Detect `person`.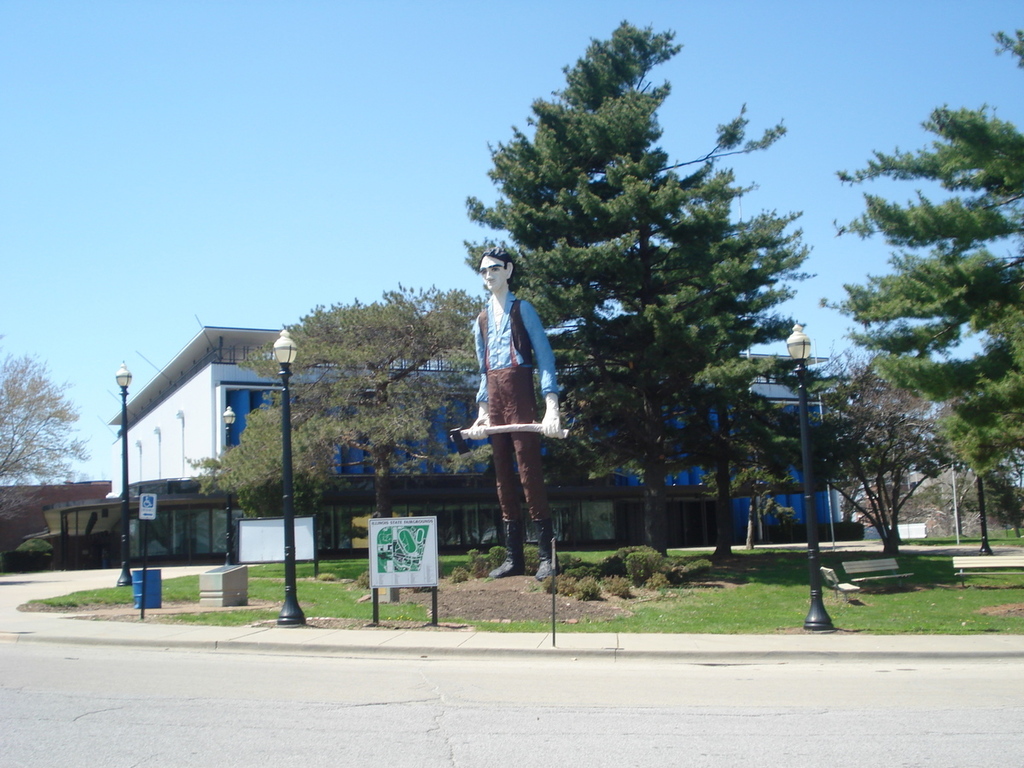
Detected at left=468, top=246, right=561, bottom=579.
